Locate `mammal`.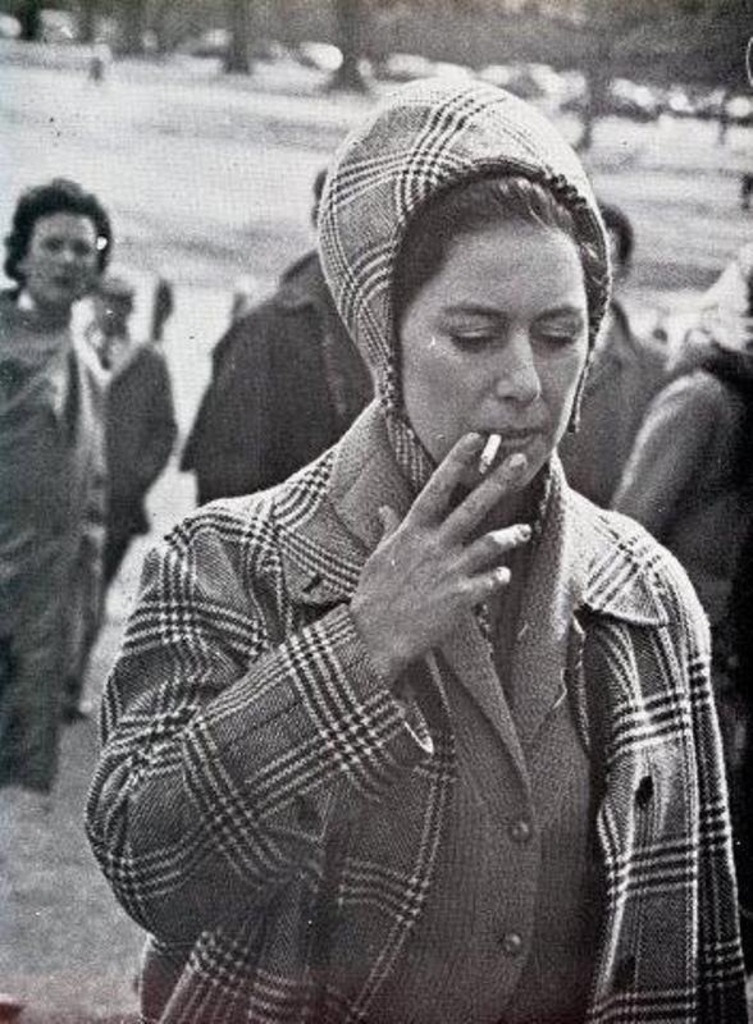
Bounding box: locate(566, 195, 681, 511).
